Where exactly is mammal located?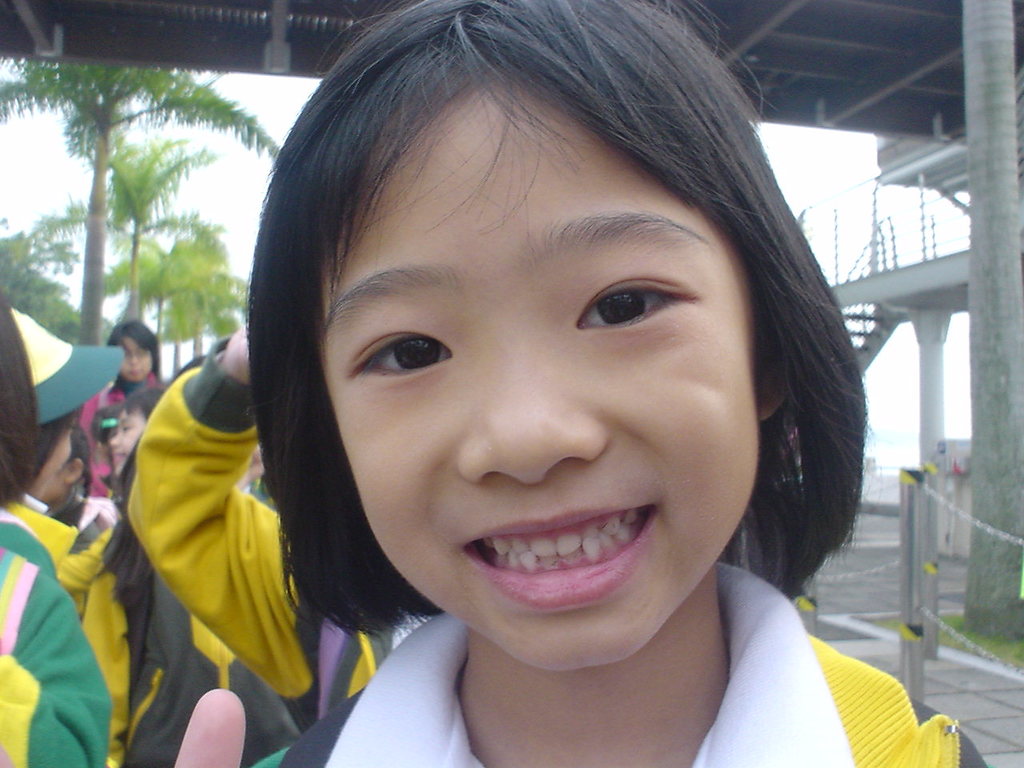
Its bounding box is BBox(63, 422, 291, 767).
